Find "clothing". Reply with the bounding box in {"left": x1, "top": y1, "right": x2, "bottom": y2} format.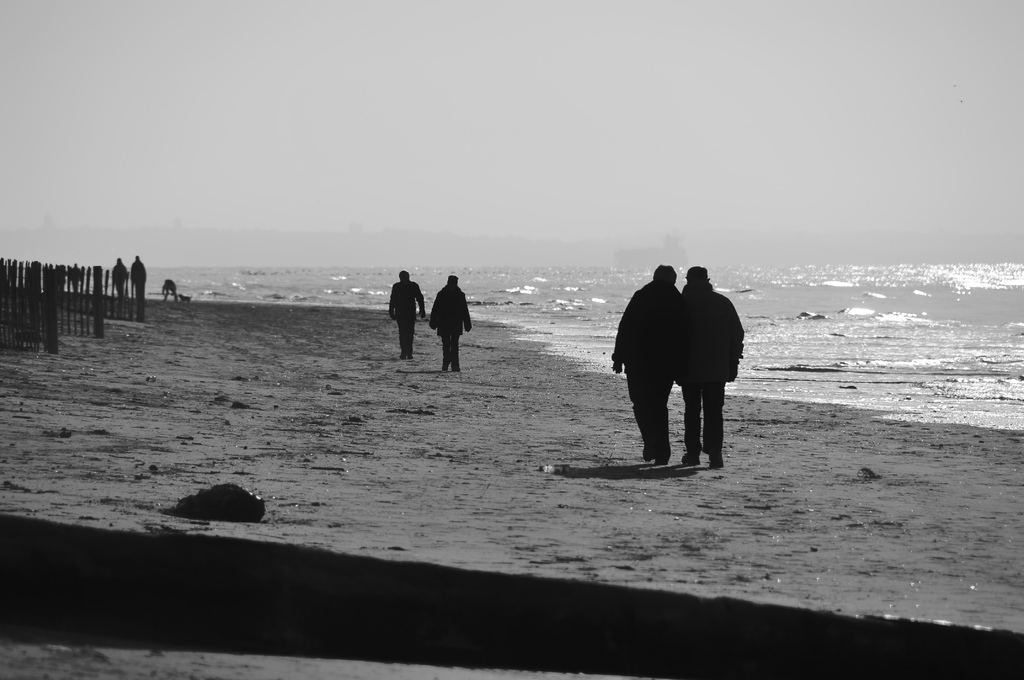
{"left": 383, "top": 279, "right": 429, "bottom": 347}.
